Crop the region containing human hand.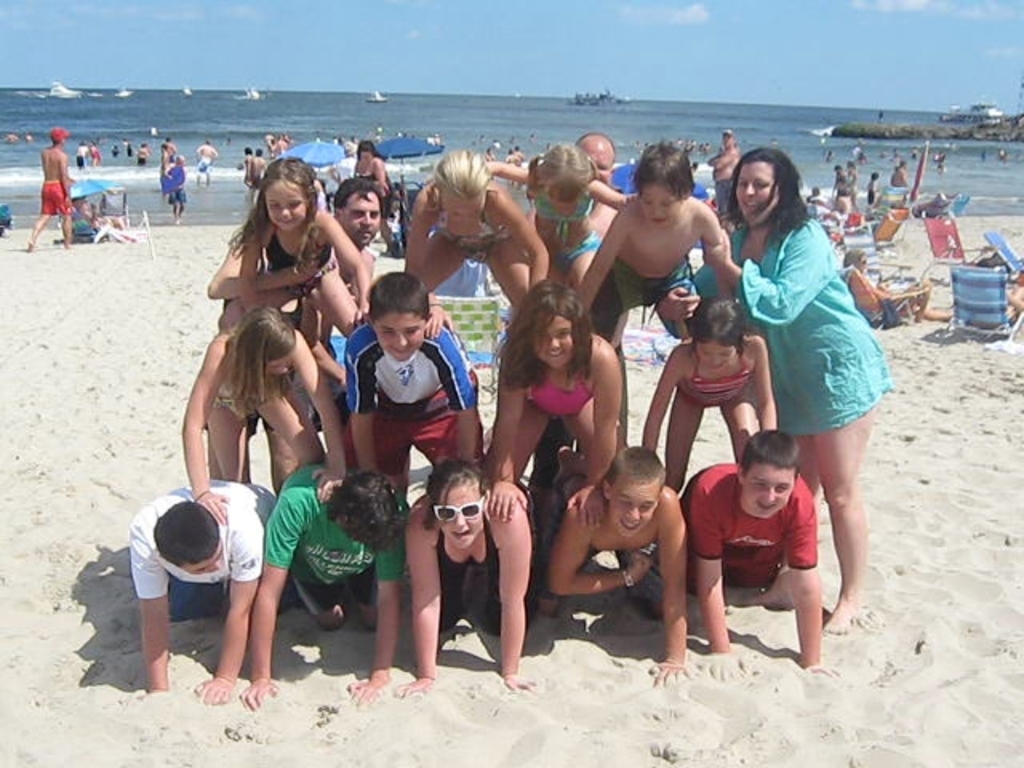
Crop region: [624, 547, 658, 587].
